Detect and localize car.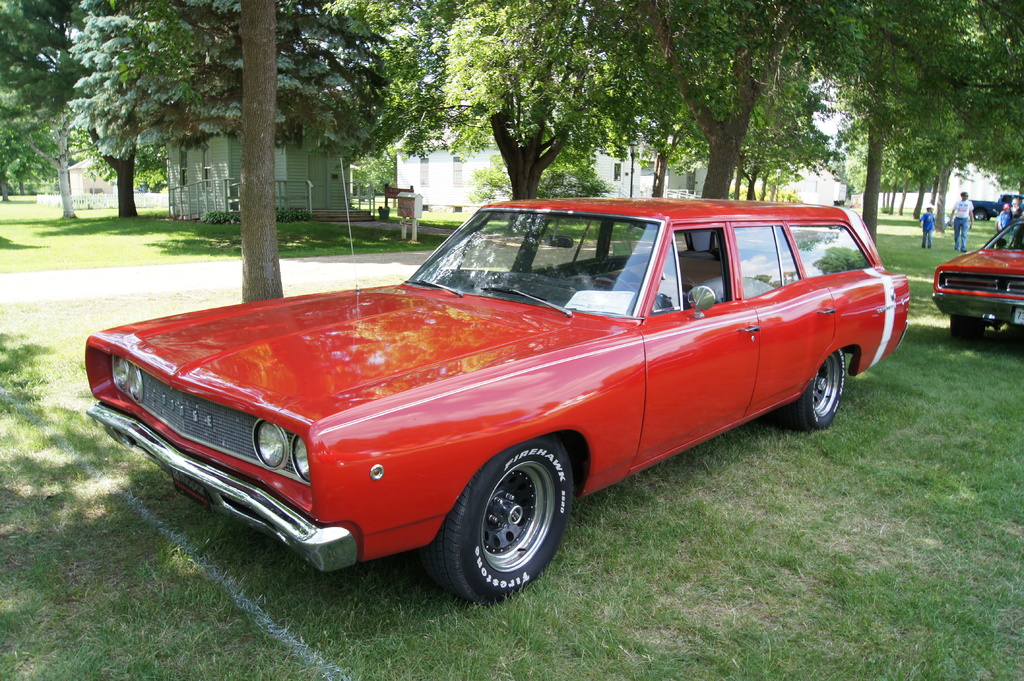
Localized at [85,160,906,605].
